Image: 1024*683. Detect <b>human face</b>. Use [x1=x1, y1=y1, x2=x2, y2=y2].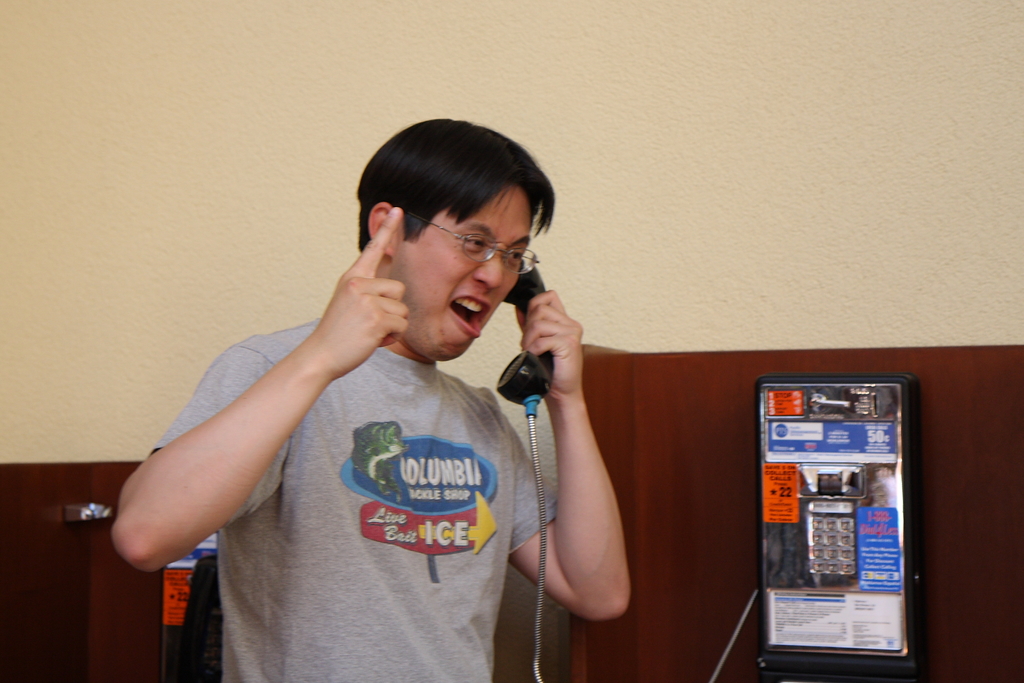
[x1=392, y1=188, x2=528, y2=359].
